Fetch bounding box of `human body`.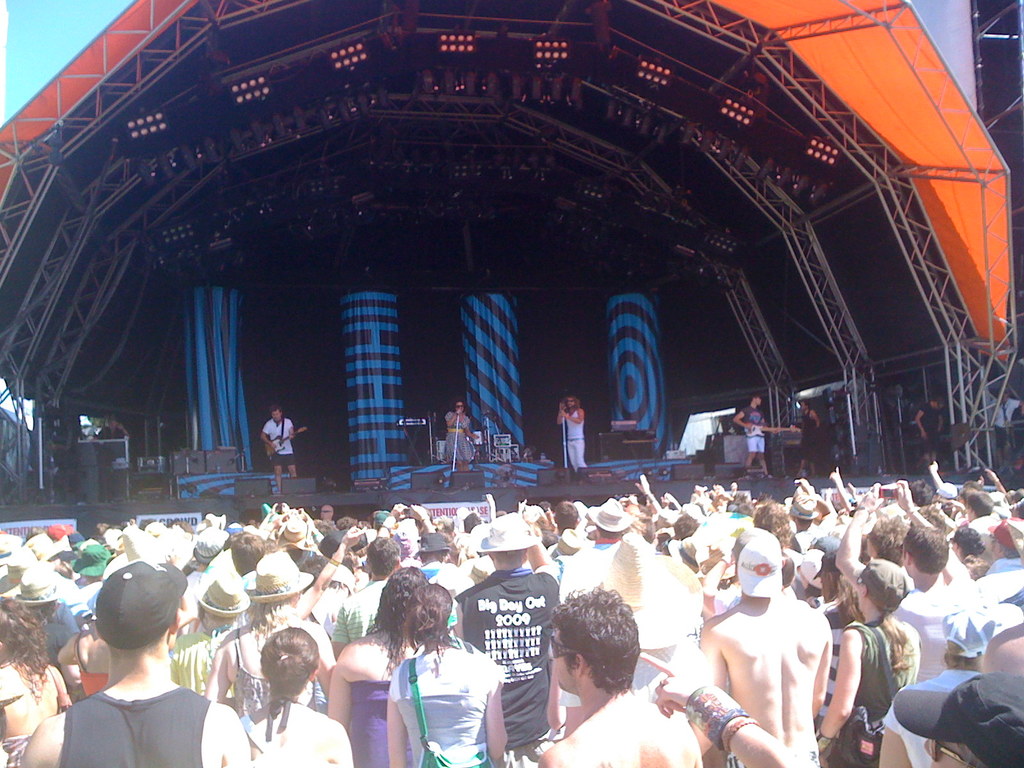
Bbox: region(3, 600, 70, 767).
